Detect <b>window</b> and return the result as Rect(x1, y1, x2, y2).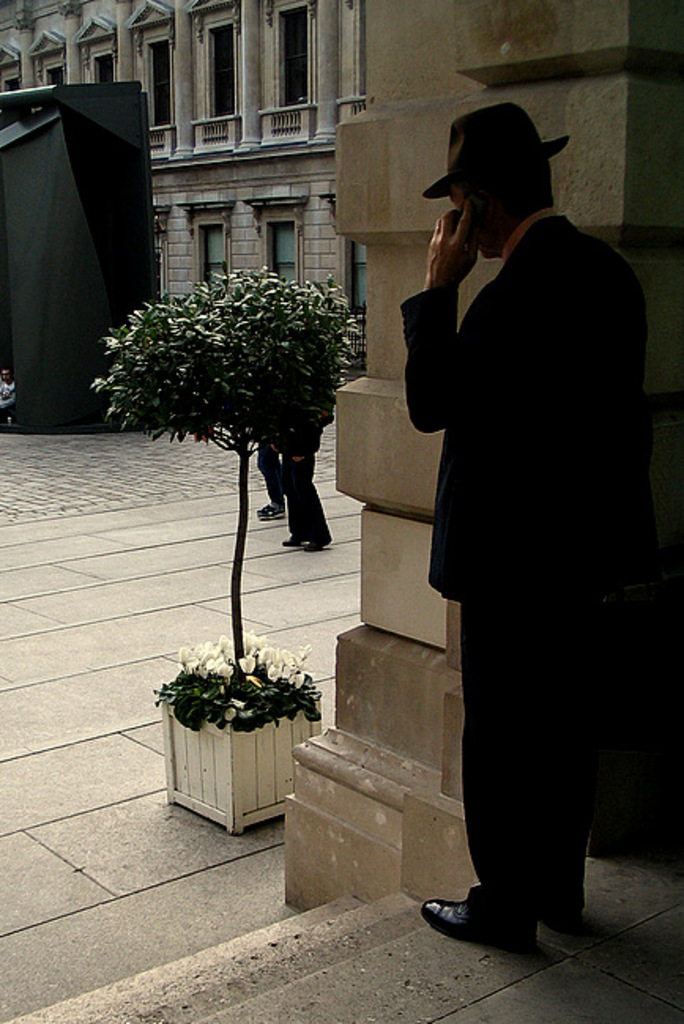
Rect(325, 195, 364, 317).
